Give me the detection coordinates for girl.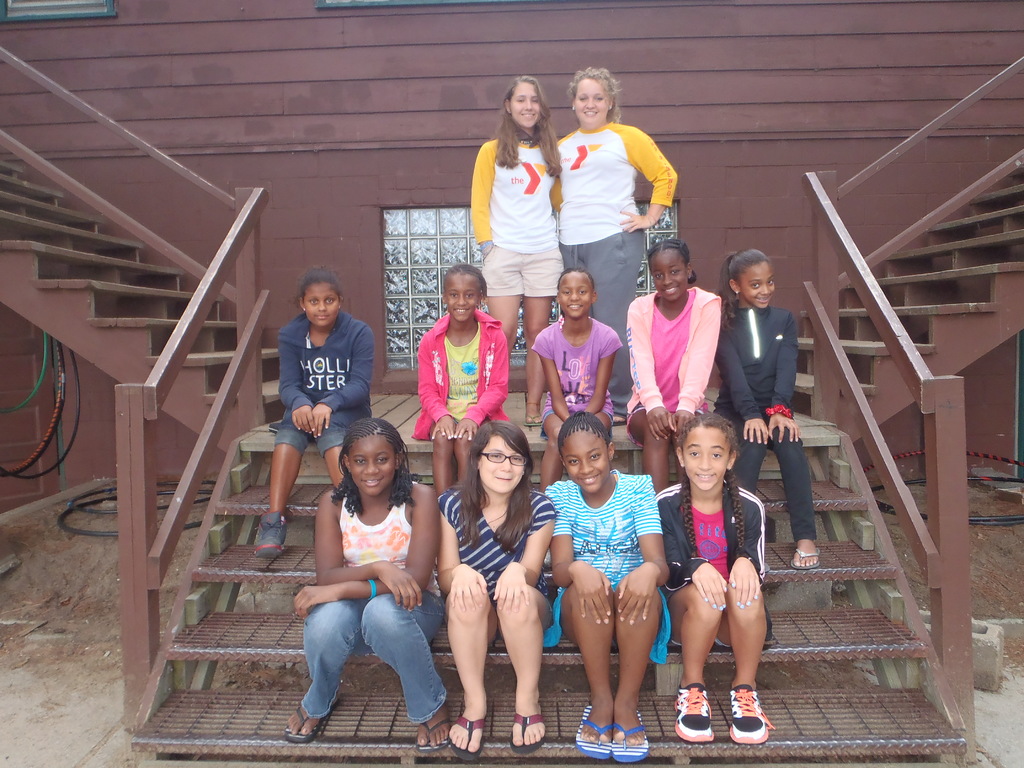
locate(532, 269, 623, 489).
